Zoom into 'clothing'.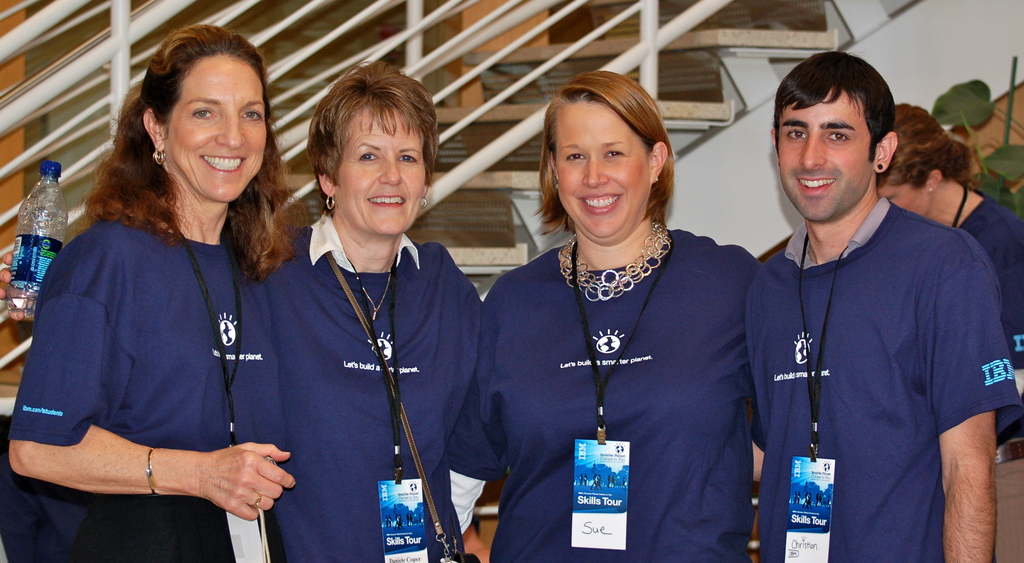
Zoom target: box=[451, 216, 764, 562].
